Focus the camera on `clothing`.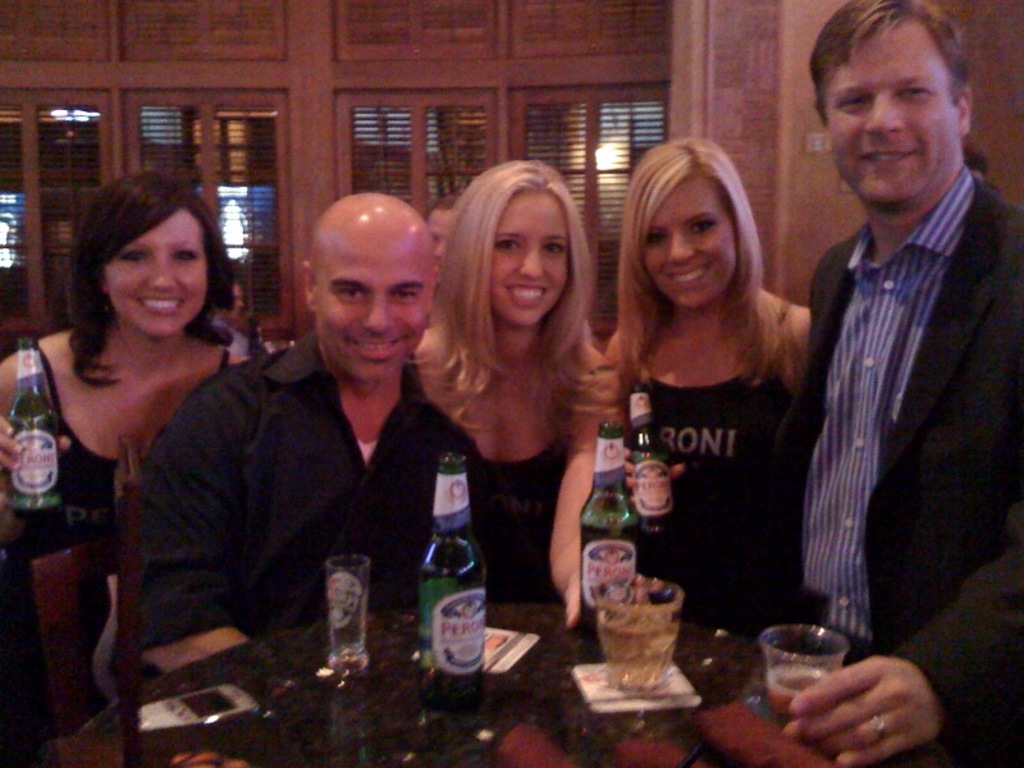
Focus region: bbox=[136, 325, 485, 680].
